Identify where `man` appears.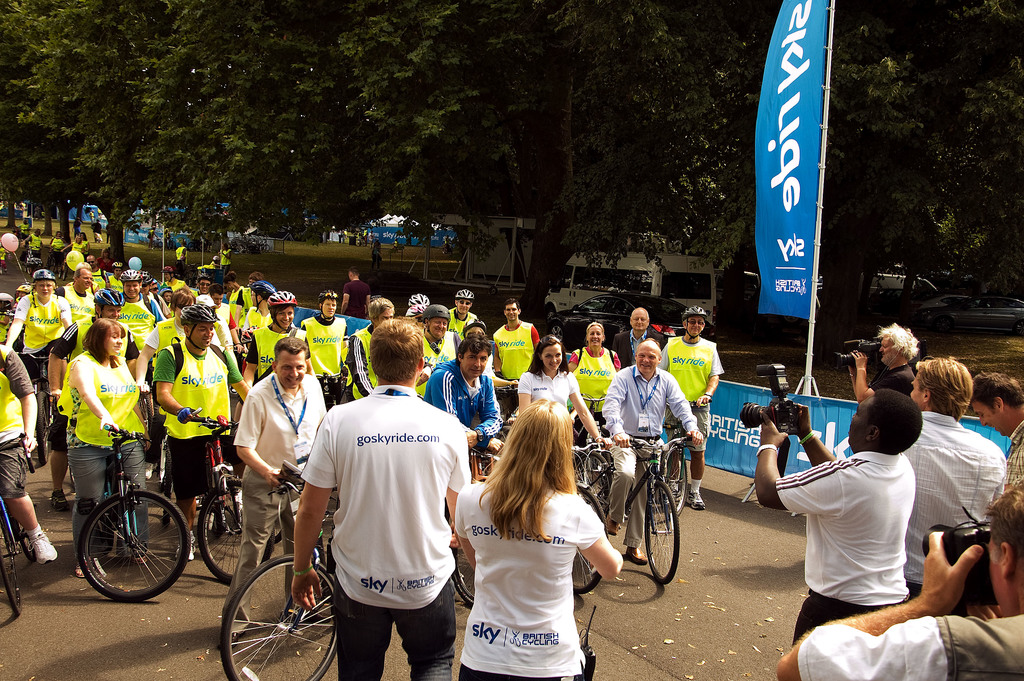
Appears at bbox=(966, 371, 1023, 482).
